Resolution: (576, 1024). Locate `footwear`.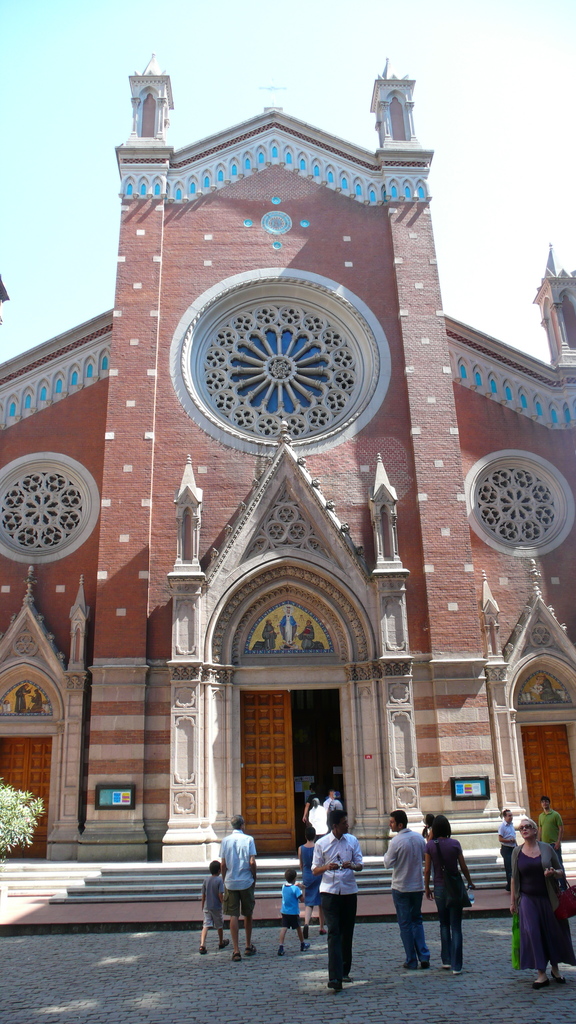
pyautogui.locateOnScreen(200, 950, 202, 953).
